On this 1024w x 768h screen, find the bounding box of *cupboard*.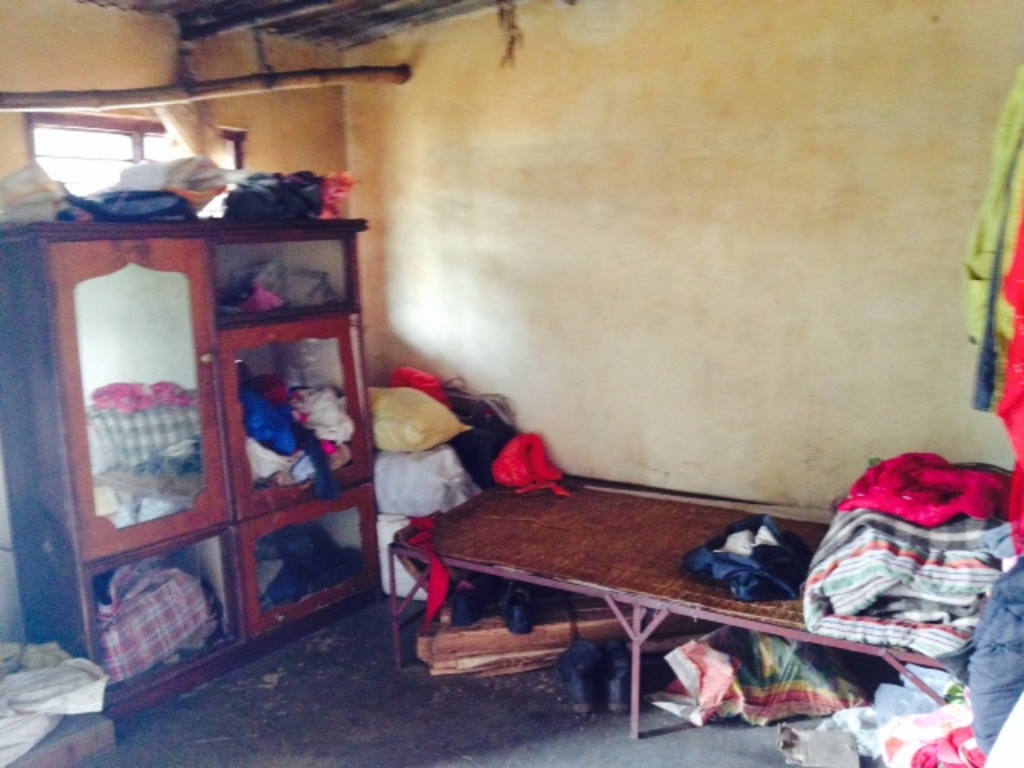
Bounding box: (x1=0, y1=206, x2=394, y2=725).
